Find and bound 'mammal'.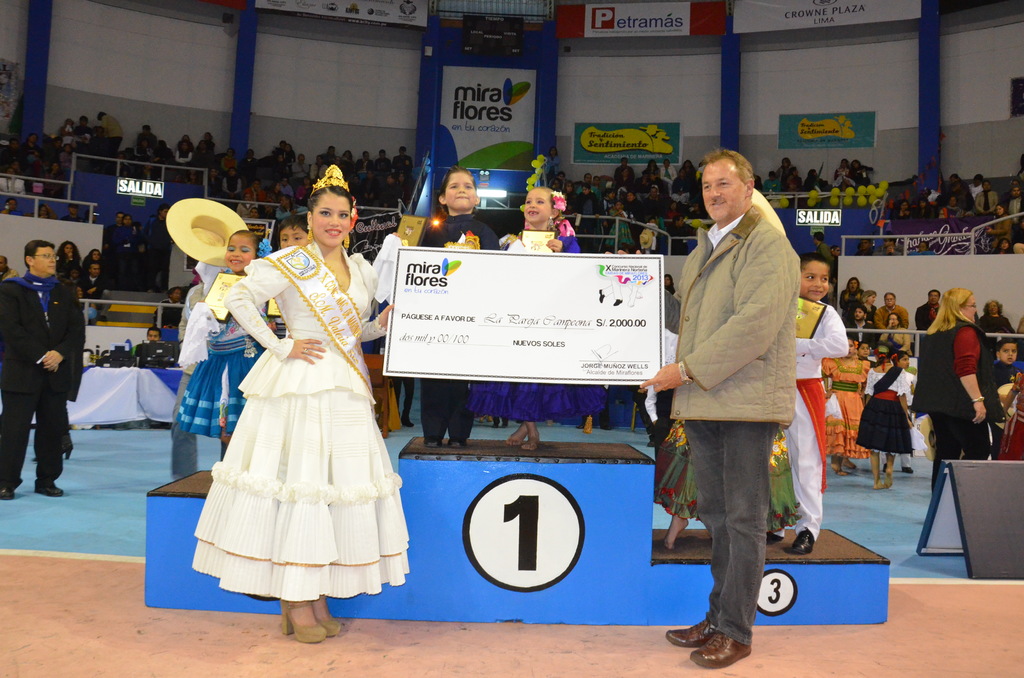
Bound: [left=189, top=163, right=398, bottom=640].
